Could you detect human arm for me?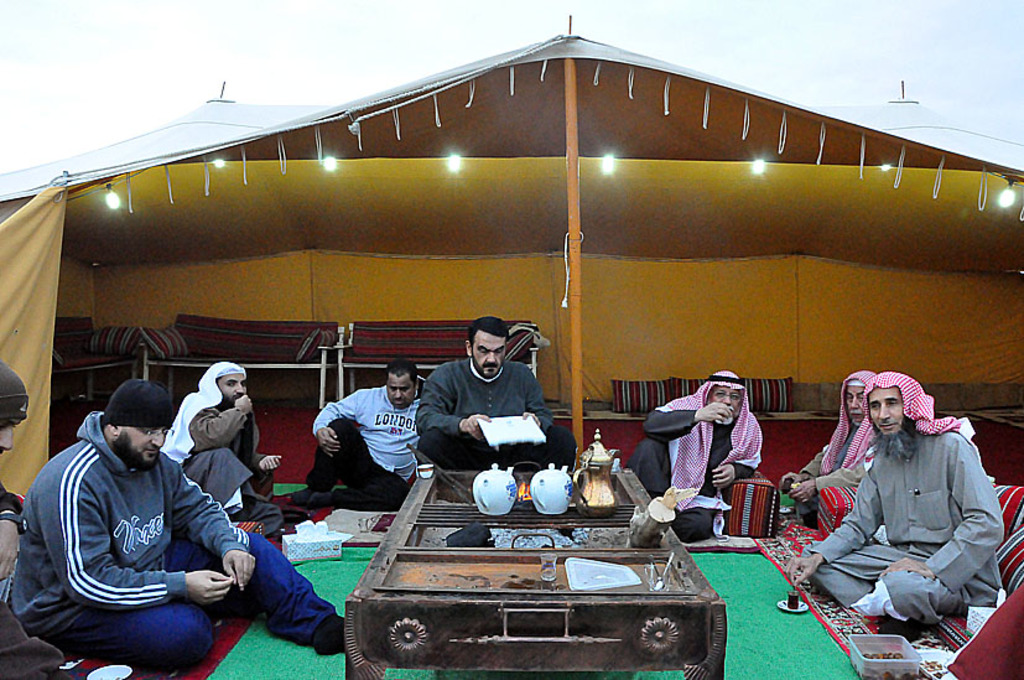
Detection result: (419, 367, 492, 441).
